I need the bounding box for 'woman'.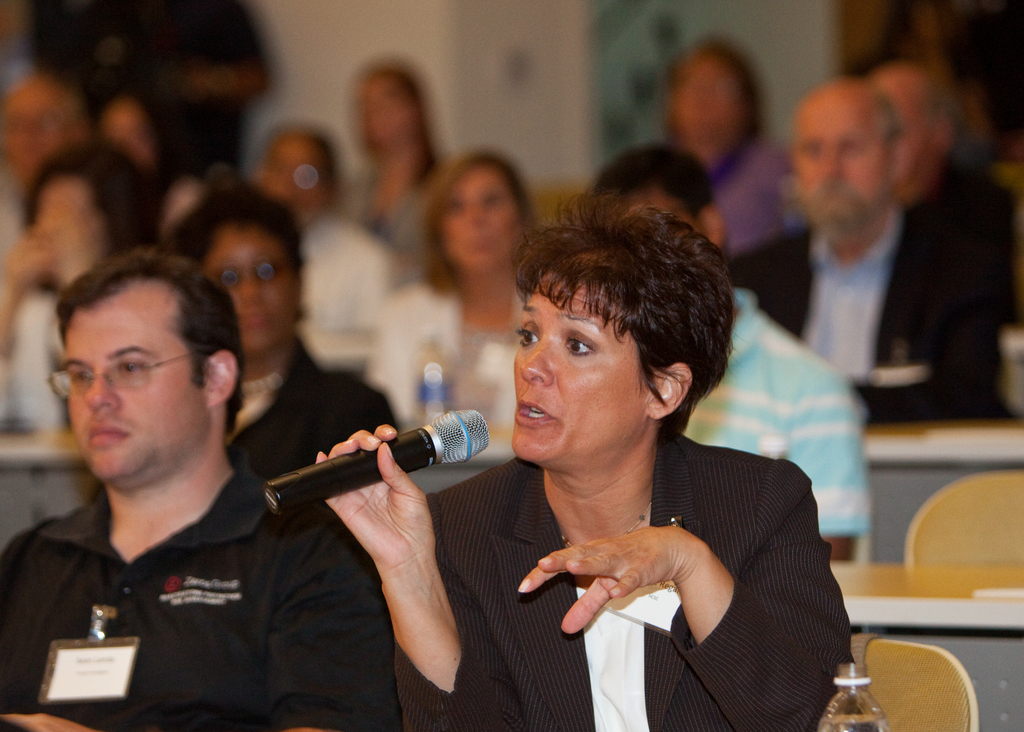
Here it is: 325 157 892 728.
